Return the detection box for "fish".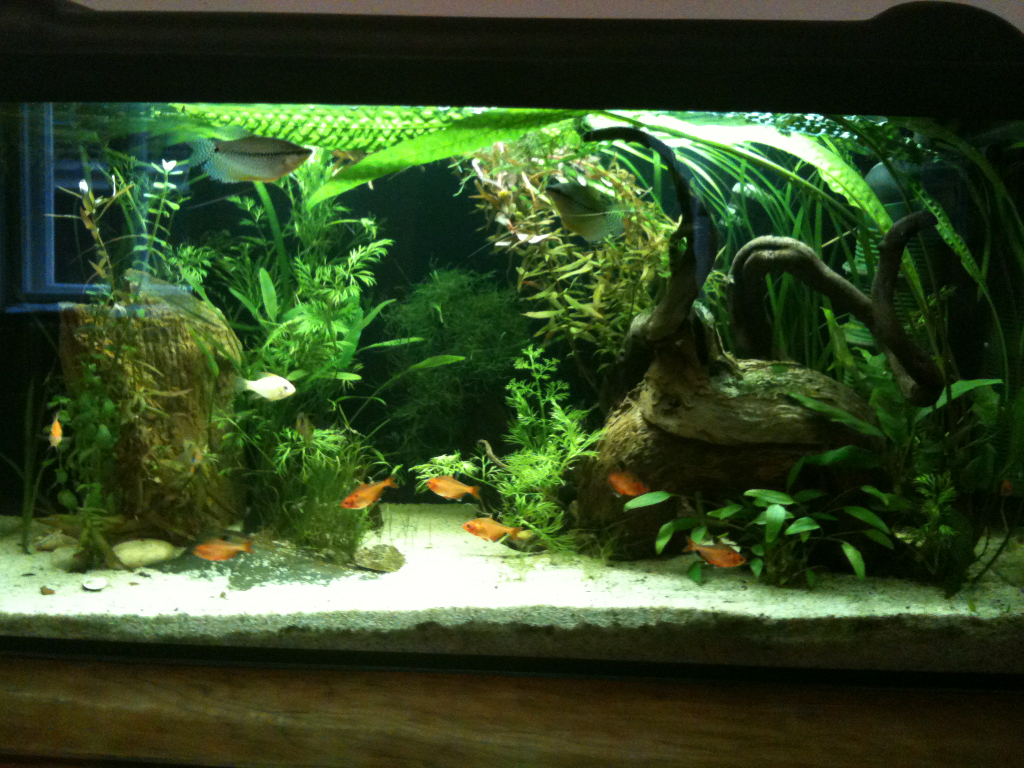
rect(180, 132, 315, 183).
